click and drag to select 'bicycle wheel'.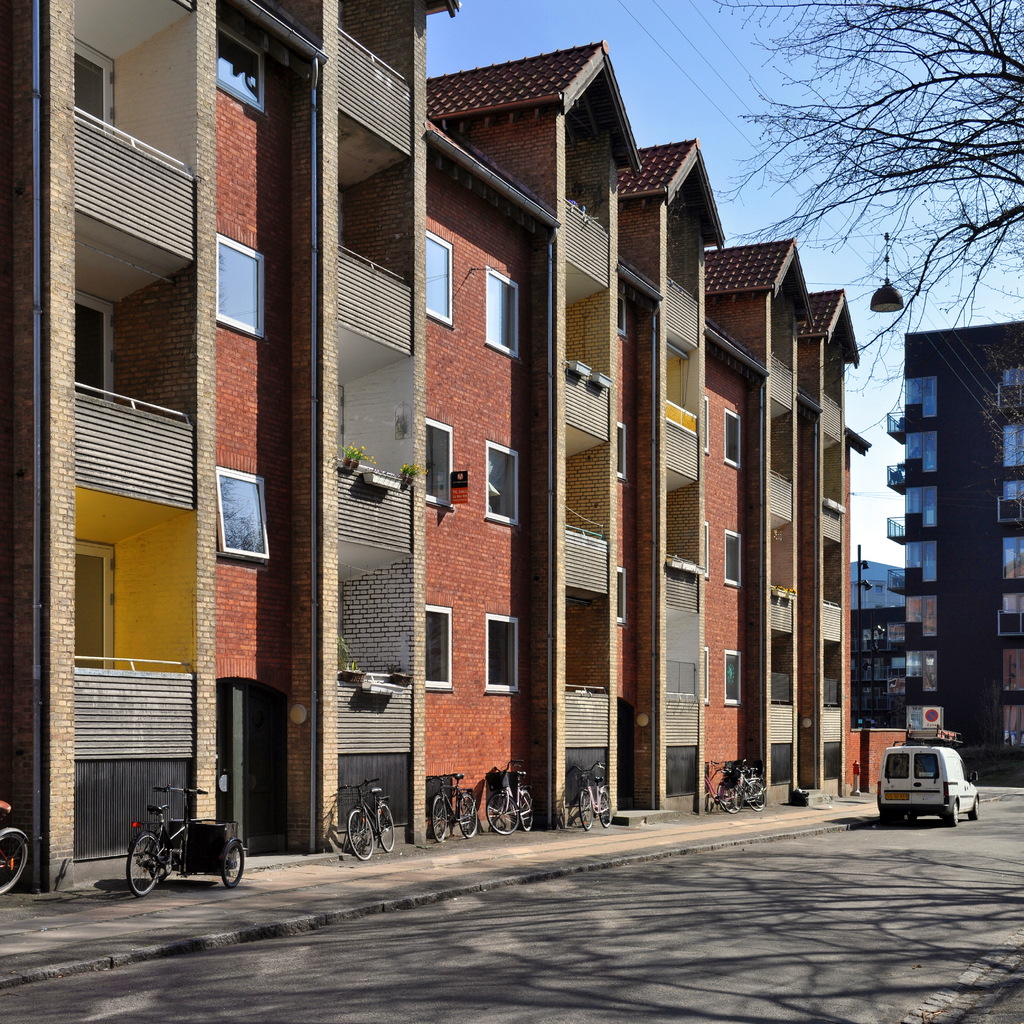
Selection: 432/796/448/841.
